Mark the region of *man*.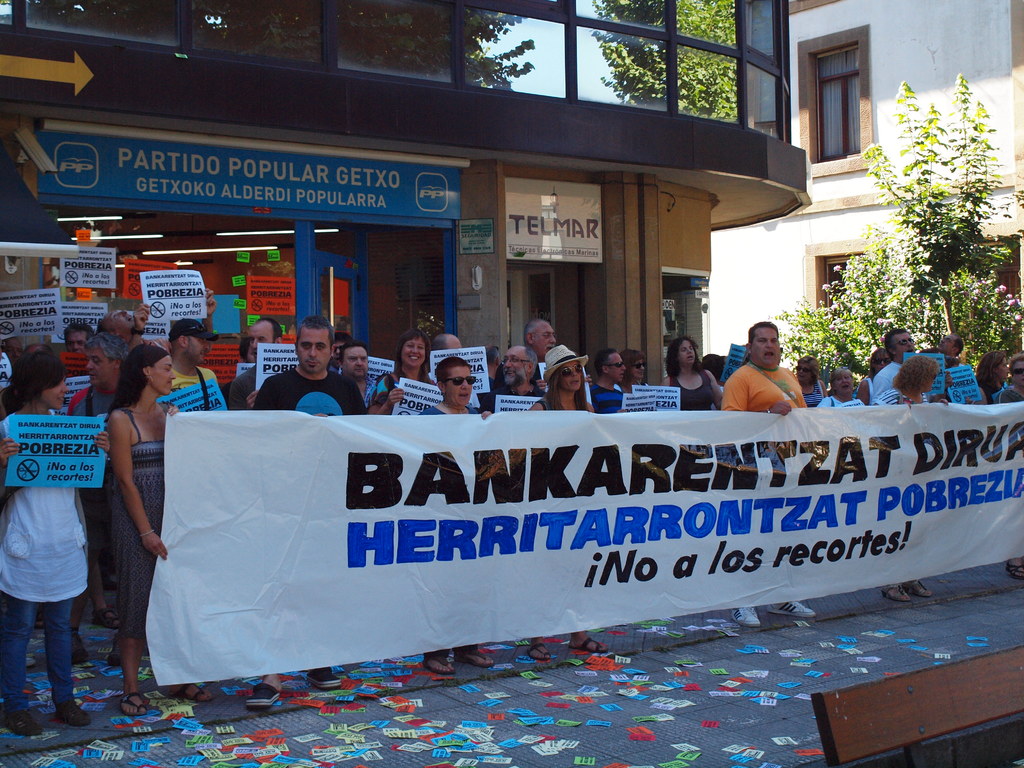
Region: 481:345:551:407.
